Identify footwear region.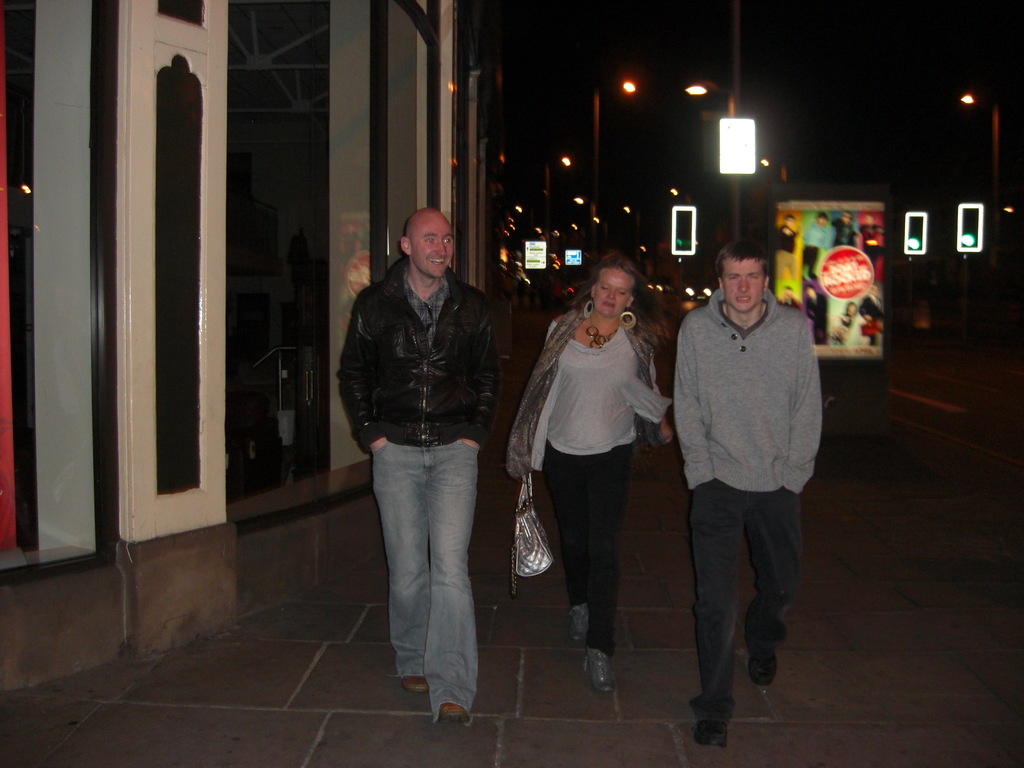
Region: crop(694, 719, 730, 752).
